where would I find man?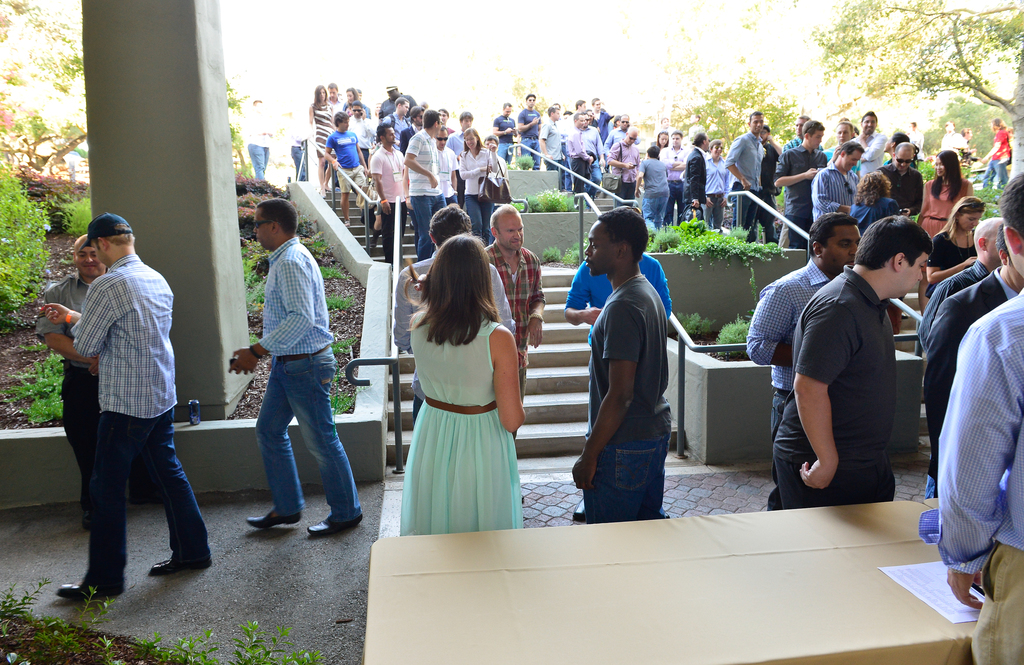
At [574, 206, 671, 527].
